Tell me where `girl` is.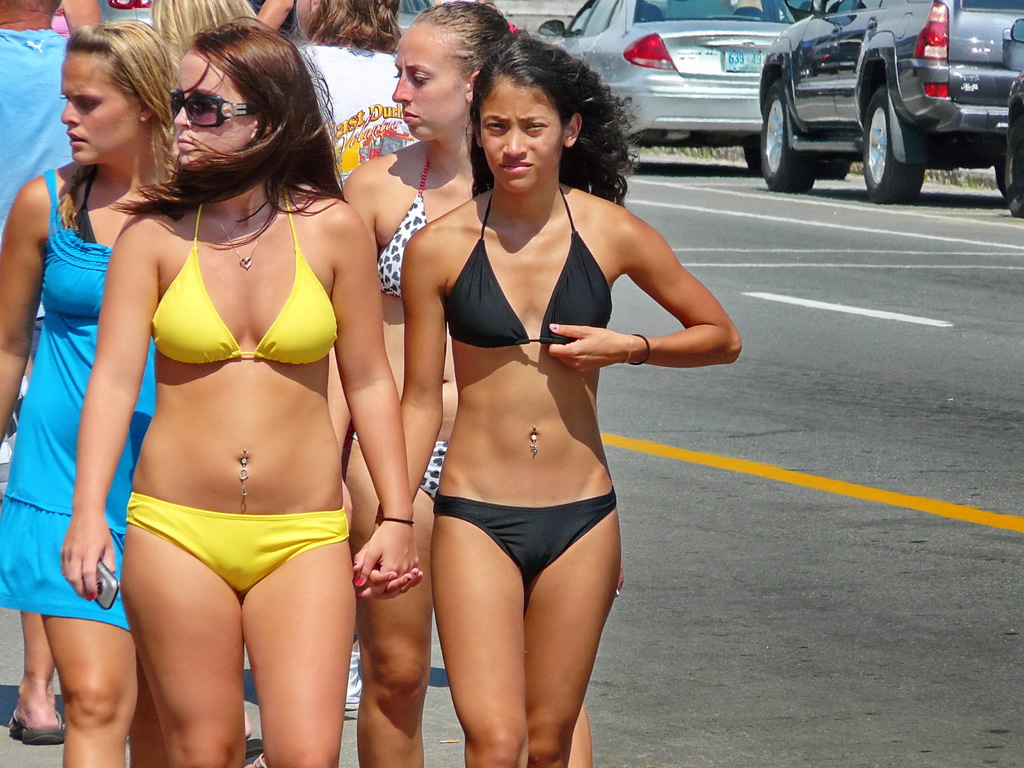
`girl` is at 337:0:593:767.
